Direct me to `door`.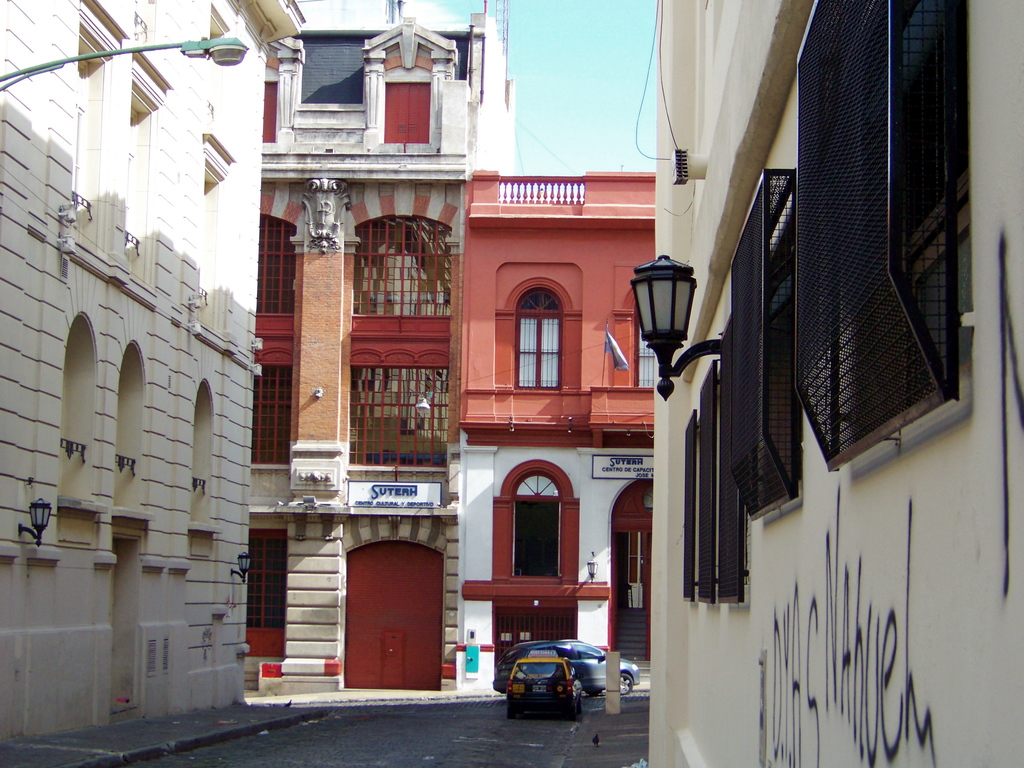
Direction: region(348, 541, 444, 694).
